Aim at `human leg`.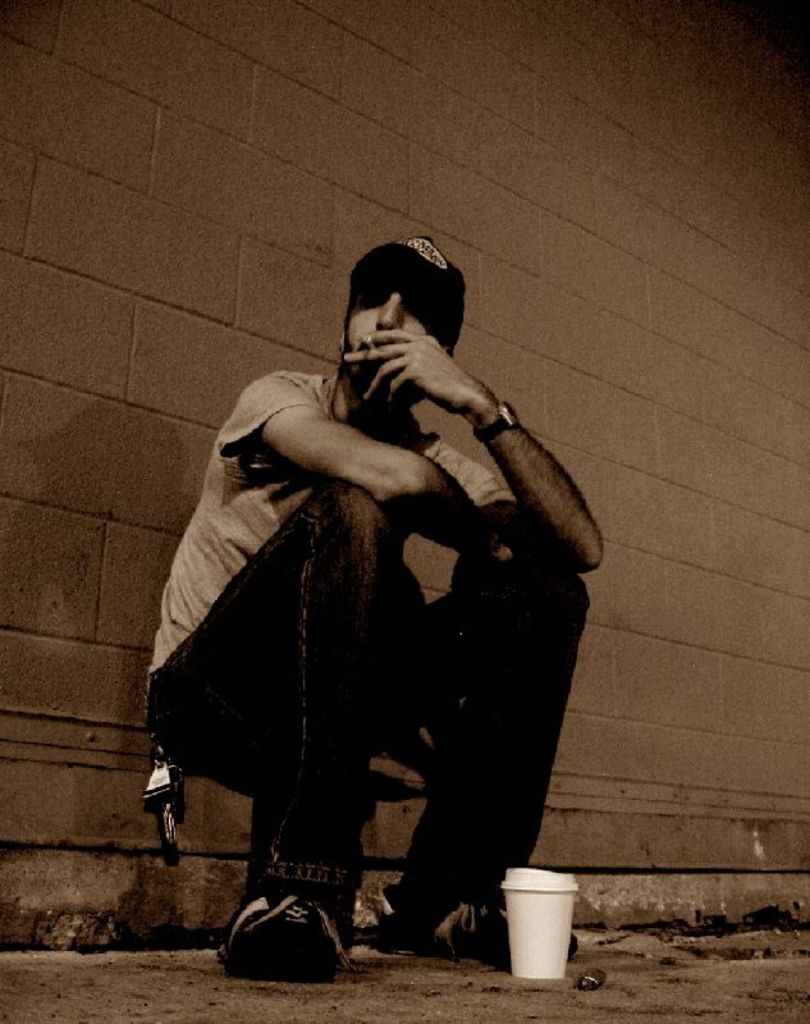
Aimed at rect(357, 558, 581, 965).
